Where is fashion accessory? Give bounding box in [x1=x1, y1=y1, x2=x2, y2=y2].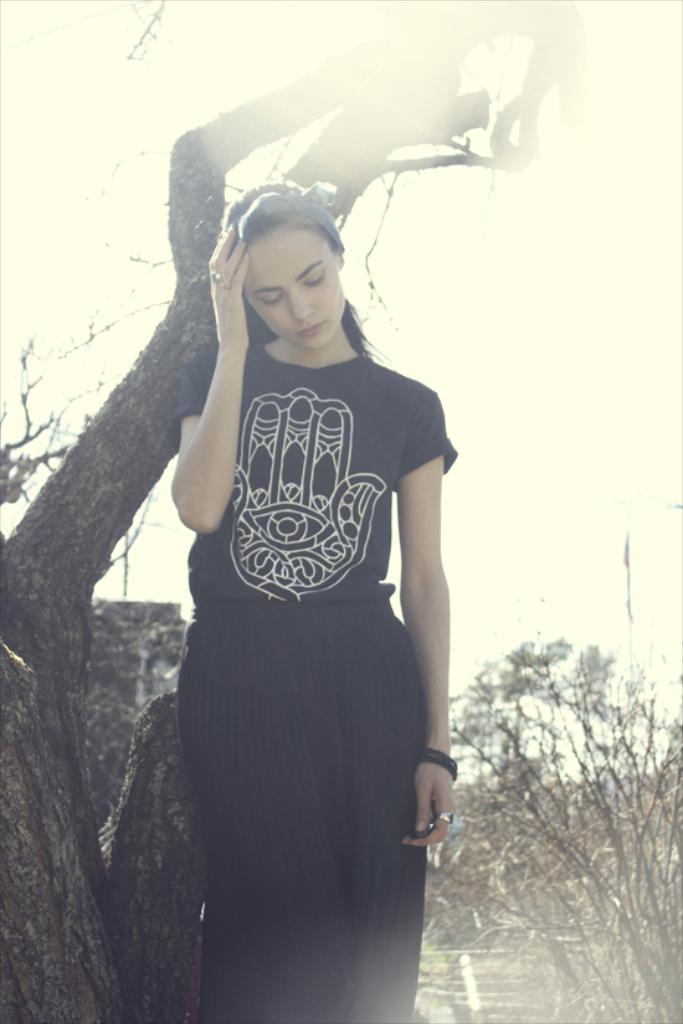
[x1=435, y1=811, x2=457, y2=824].
